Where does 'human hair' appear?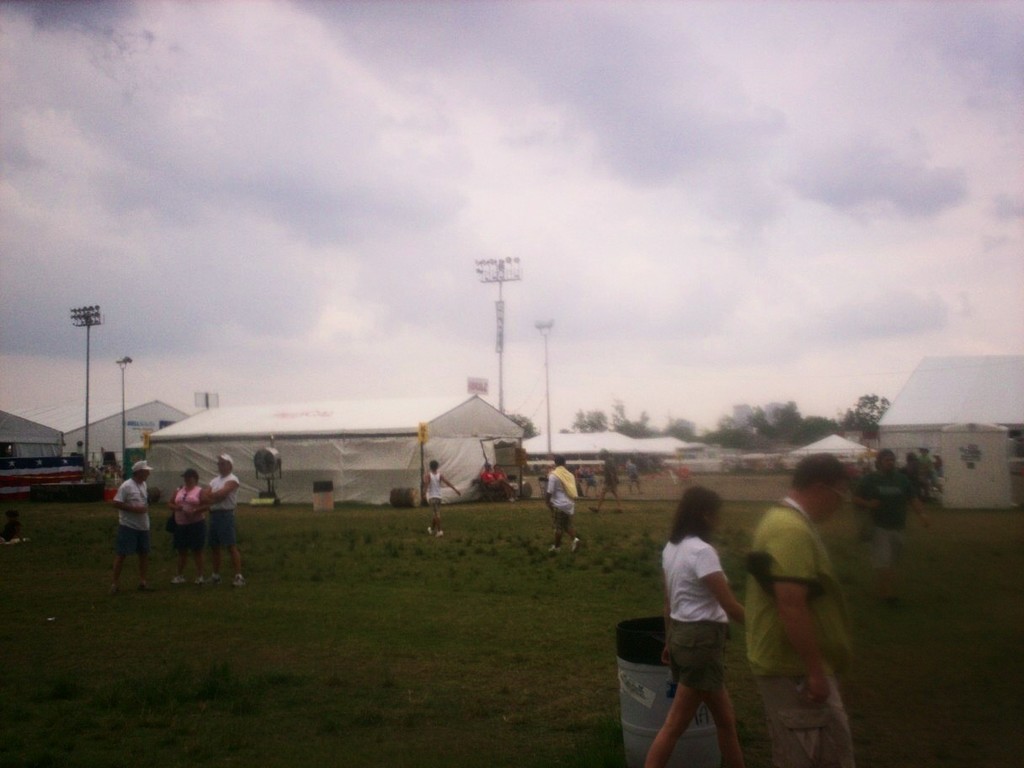
Appears at [x1=875, y1=449, x2=896, y2=465].
